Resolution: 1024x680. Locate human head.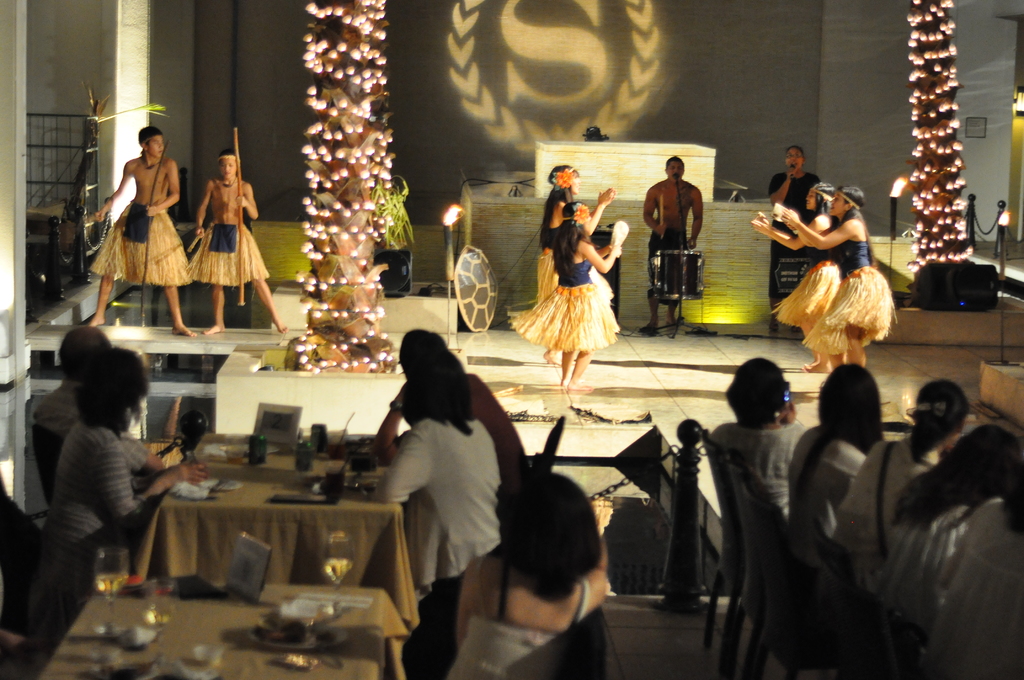
913, 378, 971, 452.
